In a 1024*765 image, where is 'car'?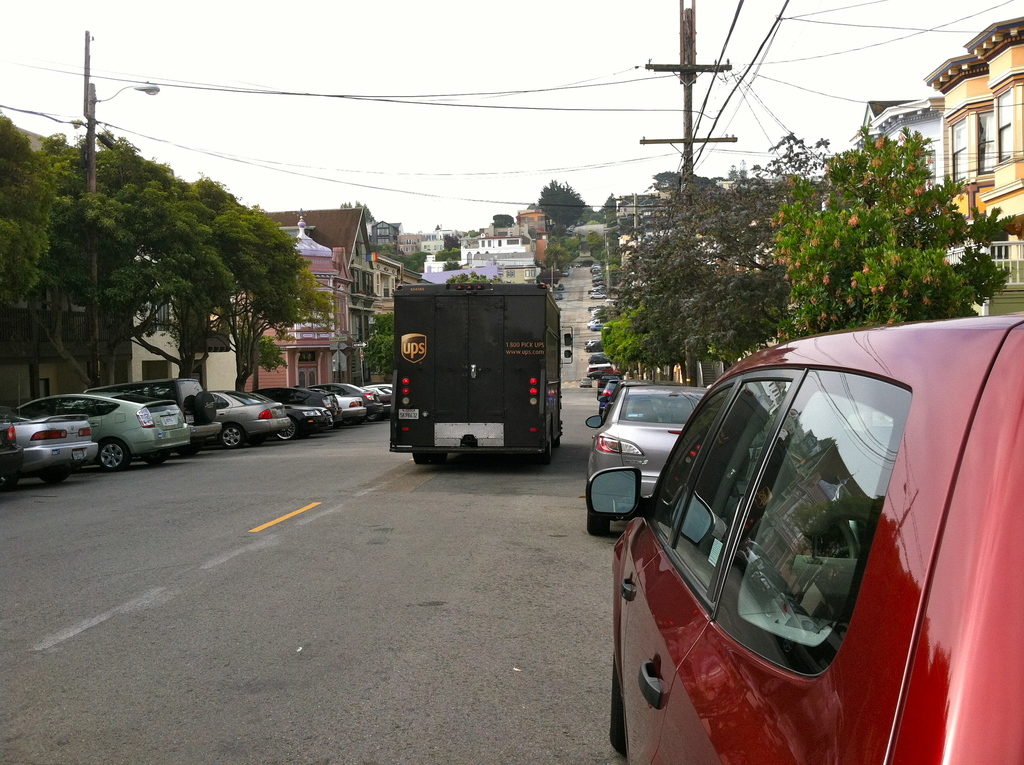
0:410:97:473.
